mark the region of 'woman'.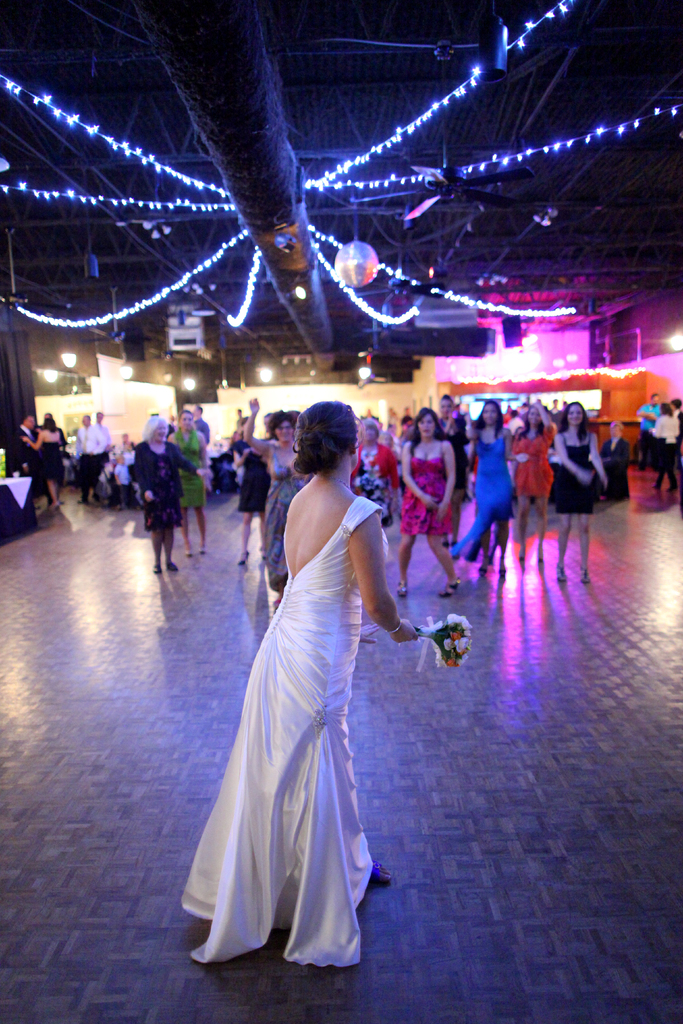
Region: box=[213, 388, 457, 915].
